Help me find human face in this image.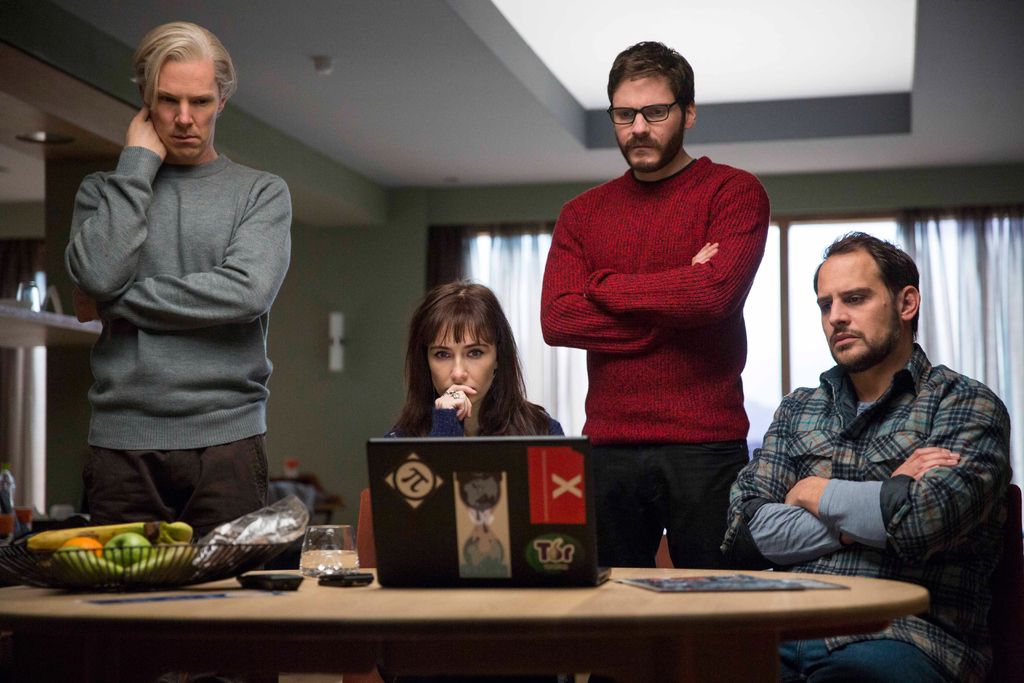
Found it: l=819, t=259, r=904, b=365.
